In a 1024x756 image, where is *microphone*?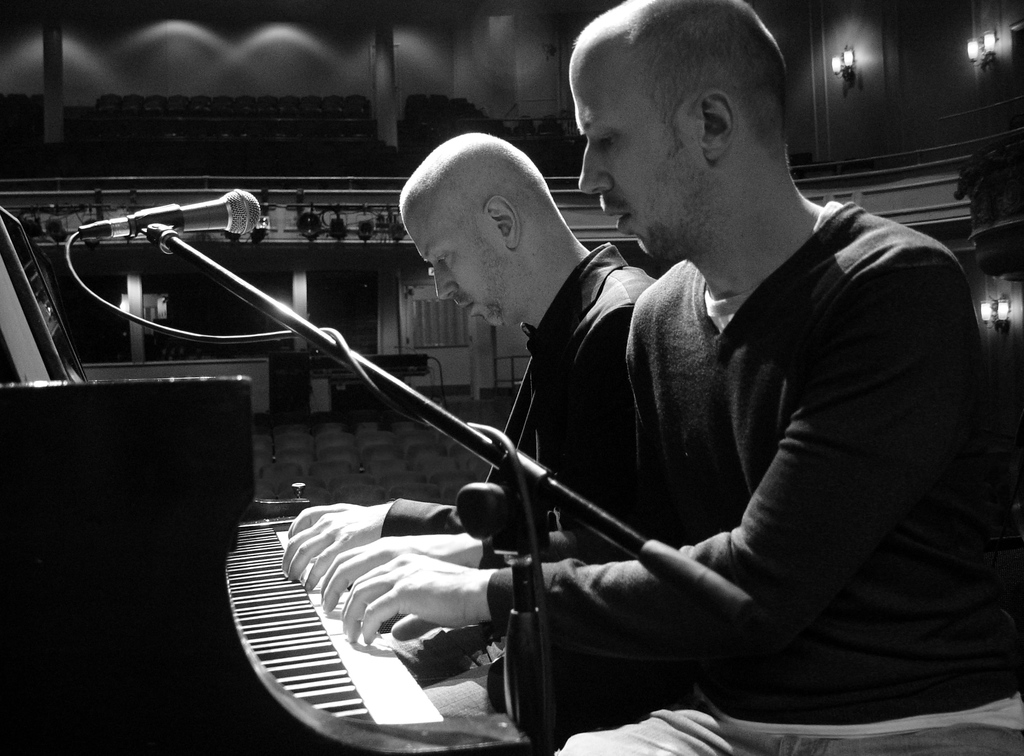
x1=76, y1=188, x2=264, y2=236.
